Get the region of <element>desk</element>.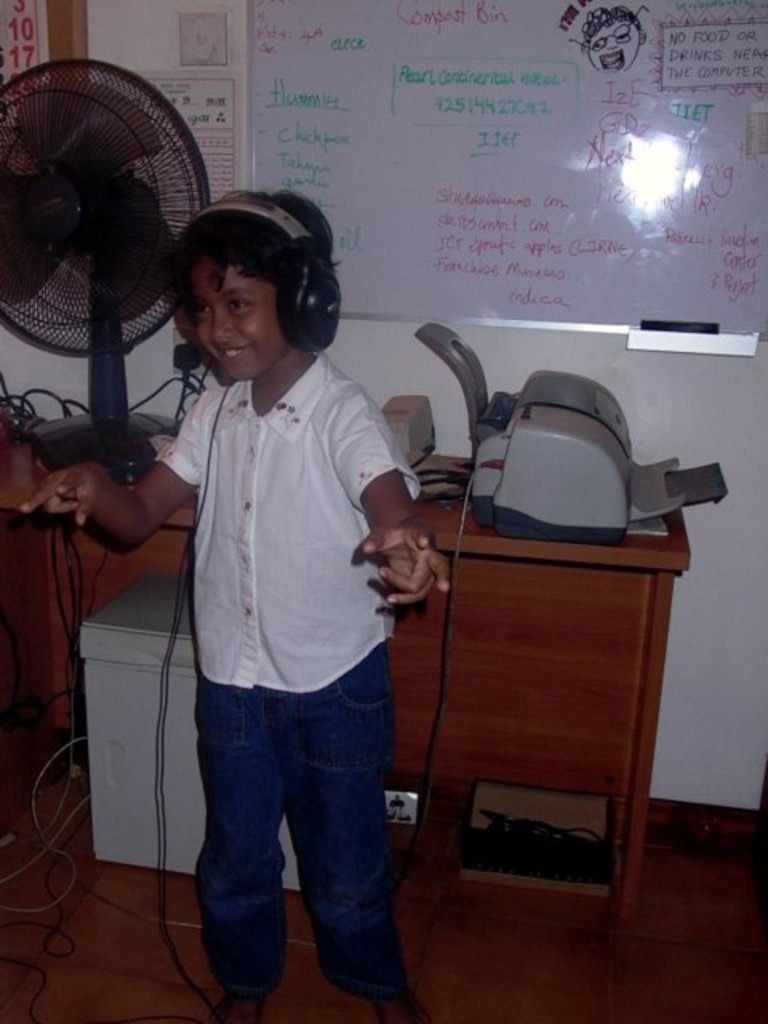
bbox(0, 419, 694, 917).
